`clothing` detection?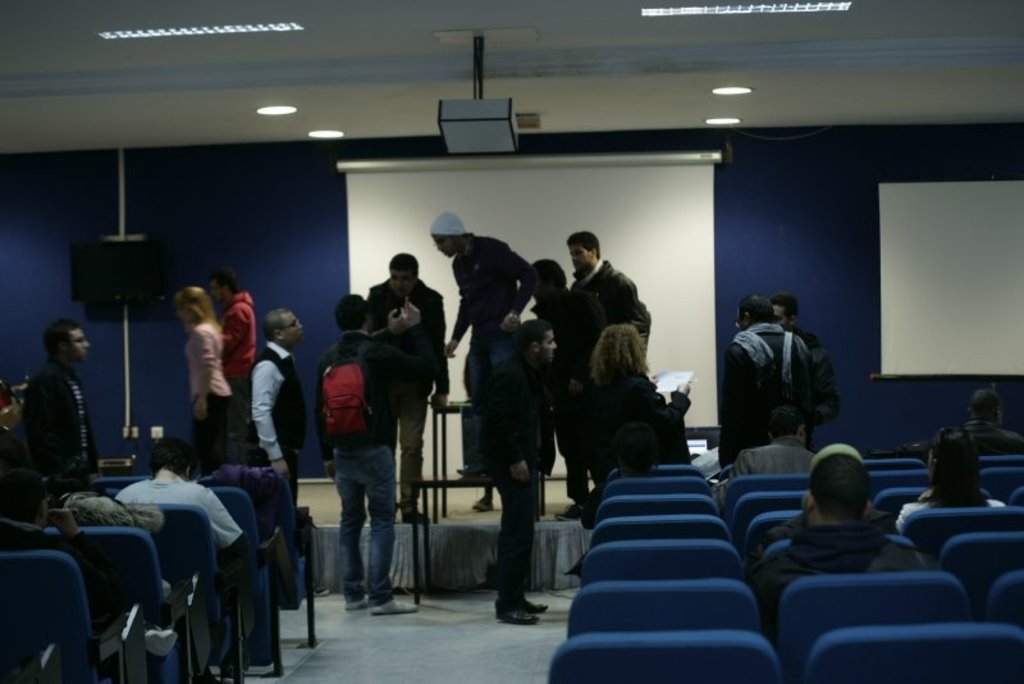
535 293 600 538
